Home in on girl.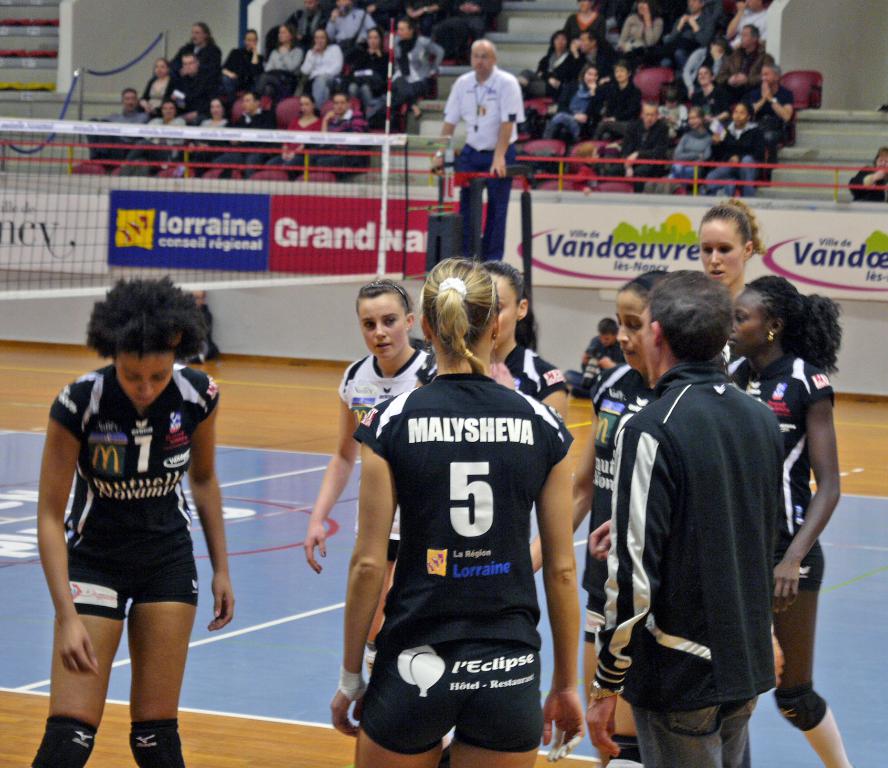
Homed in at bbox=[725, 272, 855, 767].
